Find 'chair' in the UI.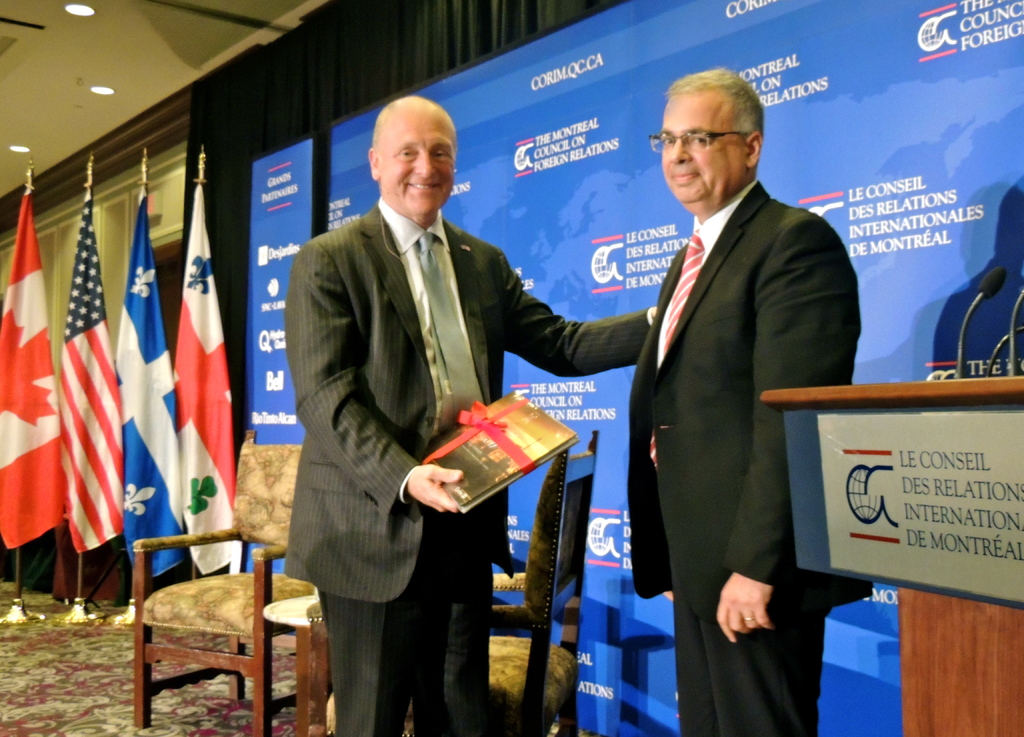
UI element at region(297, 425, 604, 736).
